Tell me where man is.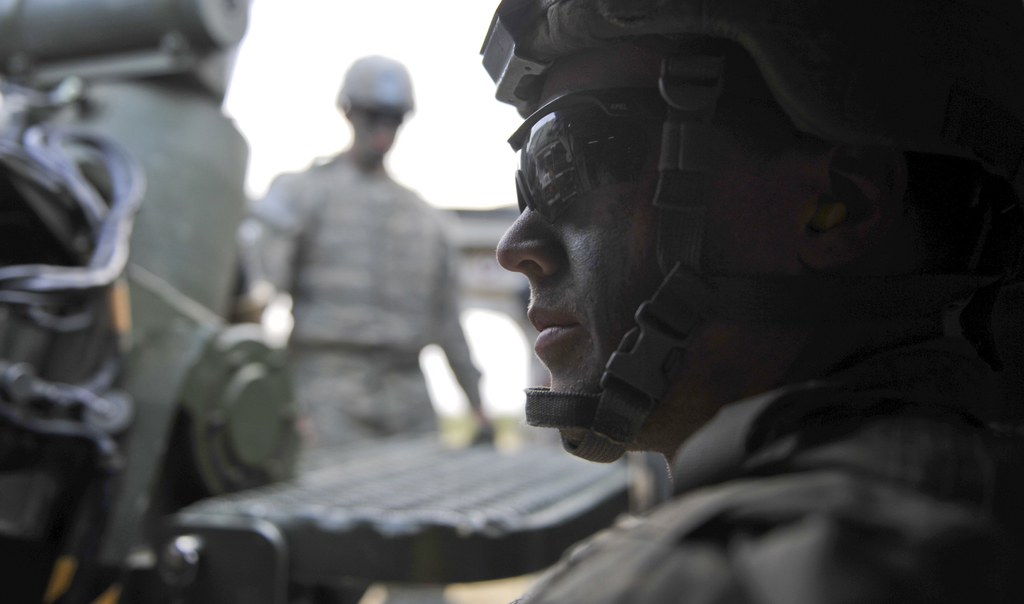
man is at (238,51,492,603).
